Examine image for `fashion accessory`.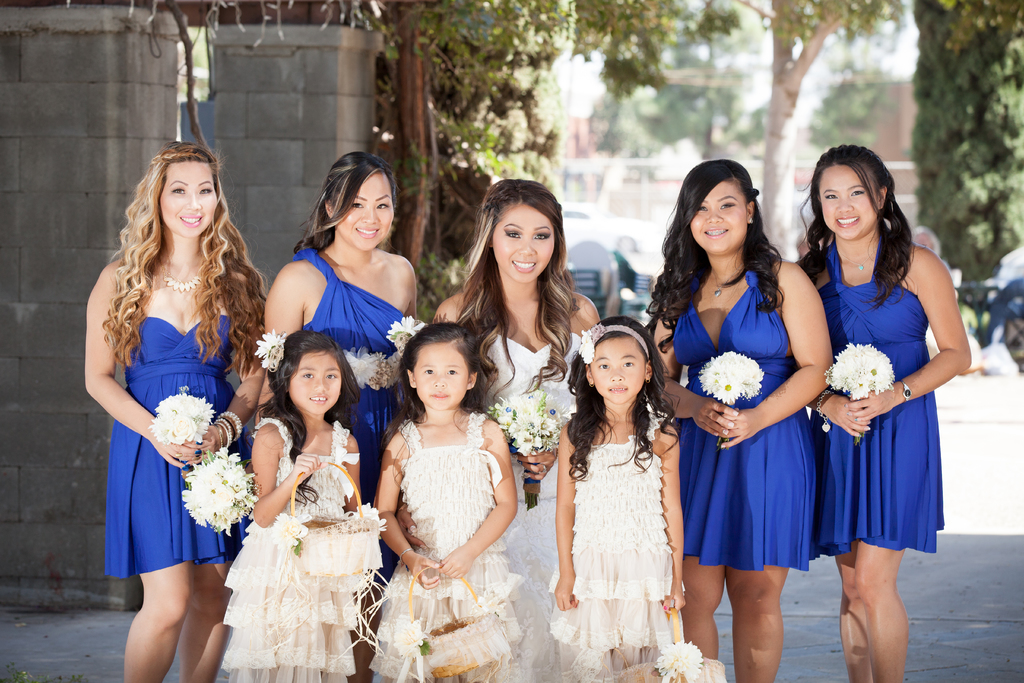
Examination result: (813, 388, 836, 432).
